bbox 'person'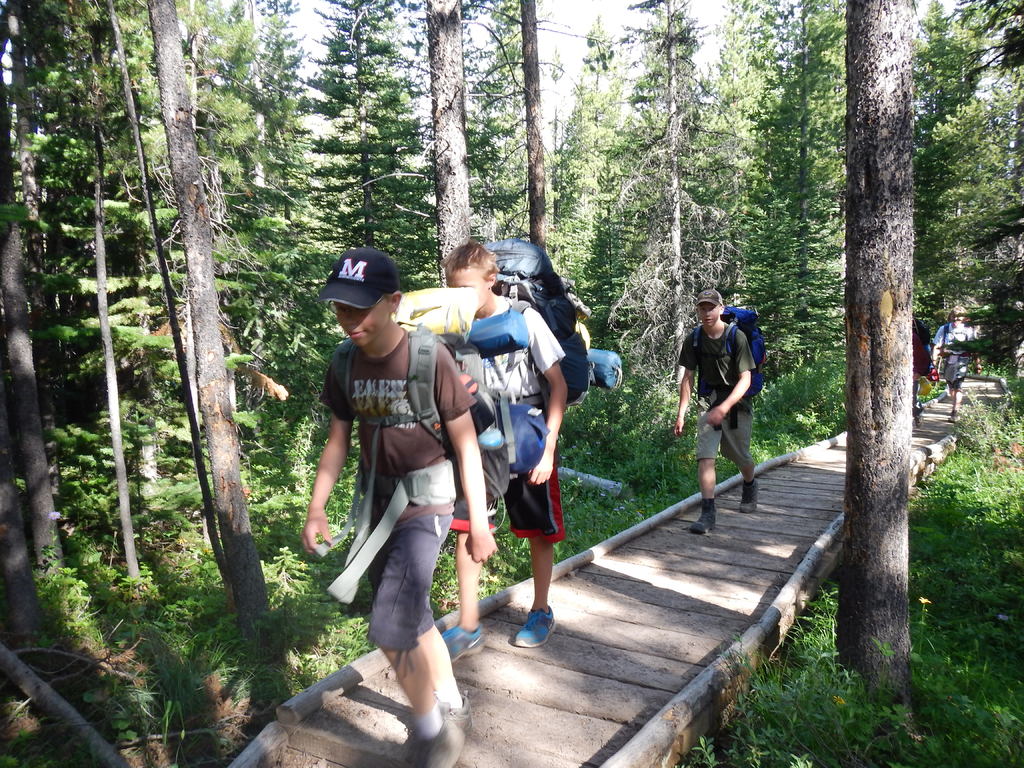
[x1=444, y1=232, x2=566, y2=668]
